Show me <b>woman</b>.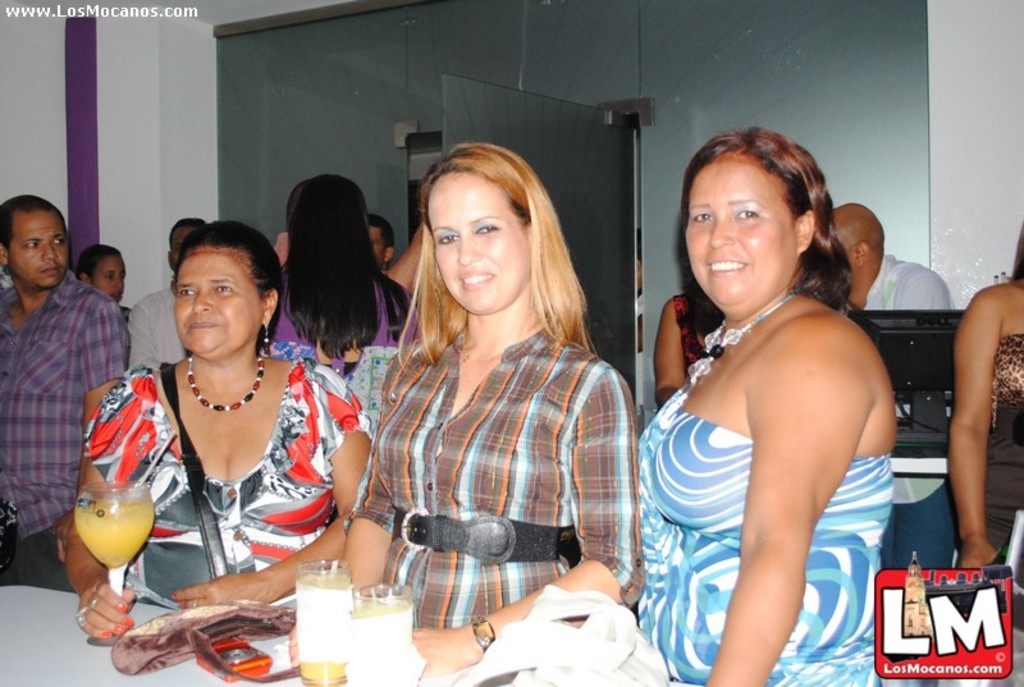
<b>woman</b> is here: x1=283, y1=142, x2=643, y2=686.
